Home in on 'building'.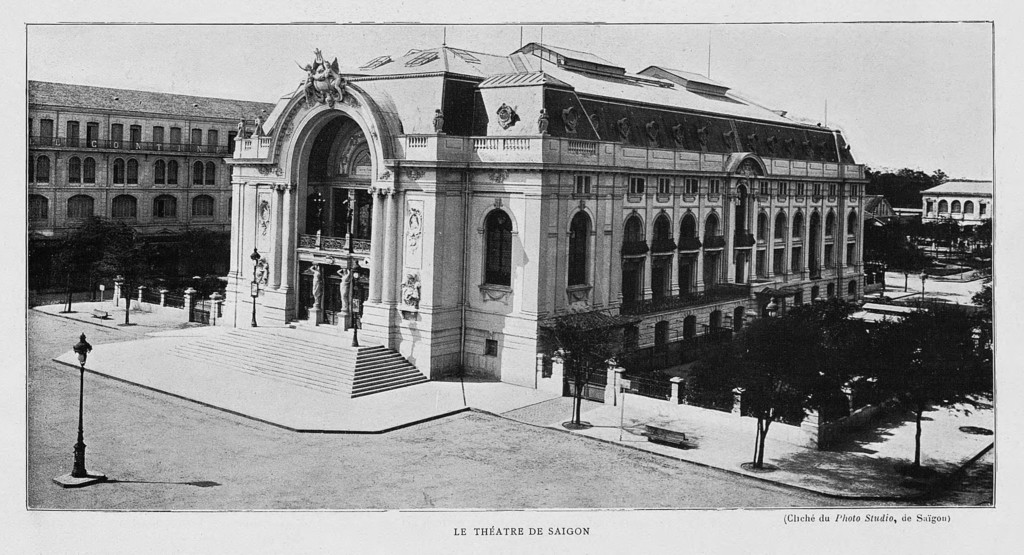
Homed in at locate(925, 174, 999, 227).
